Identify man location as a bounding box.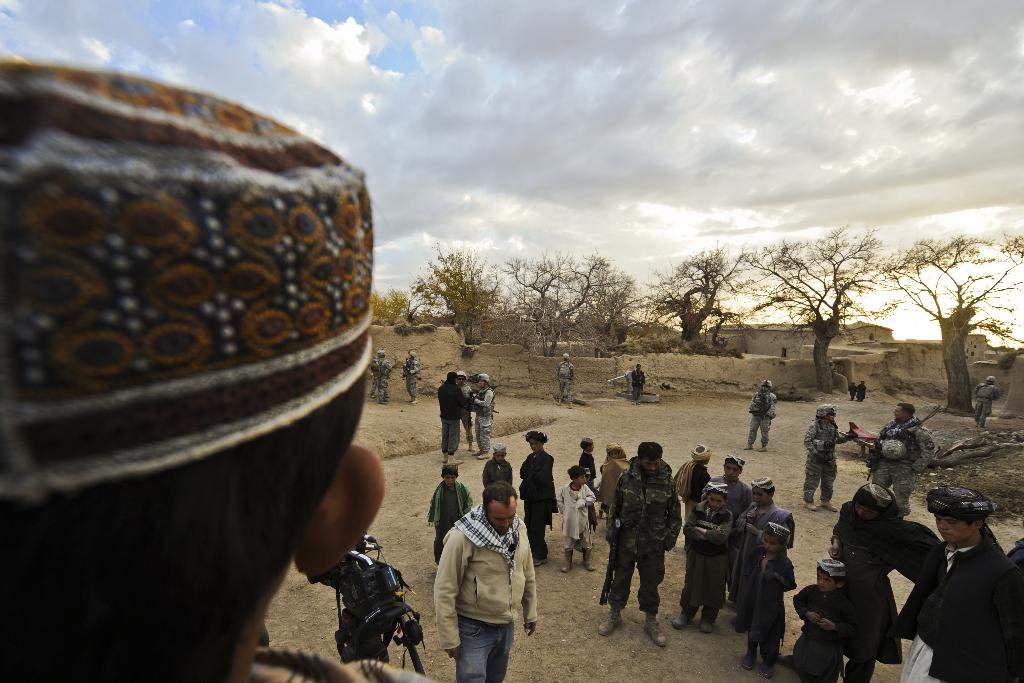
(left=628, top=364, right=648, bottom=404).
